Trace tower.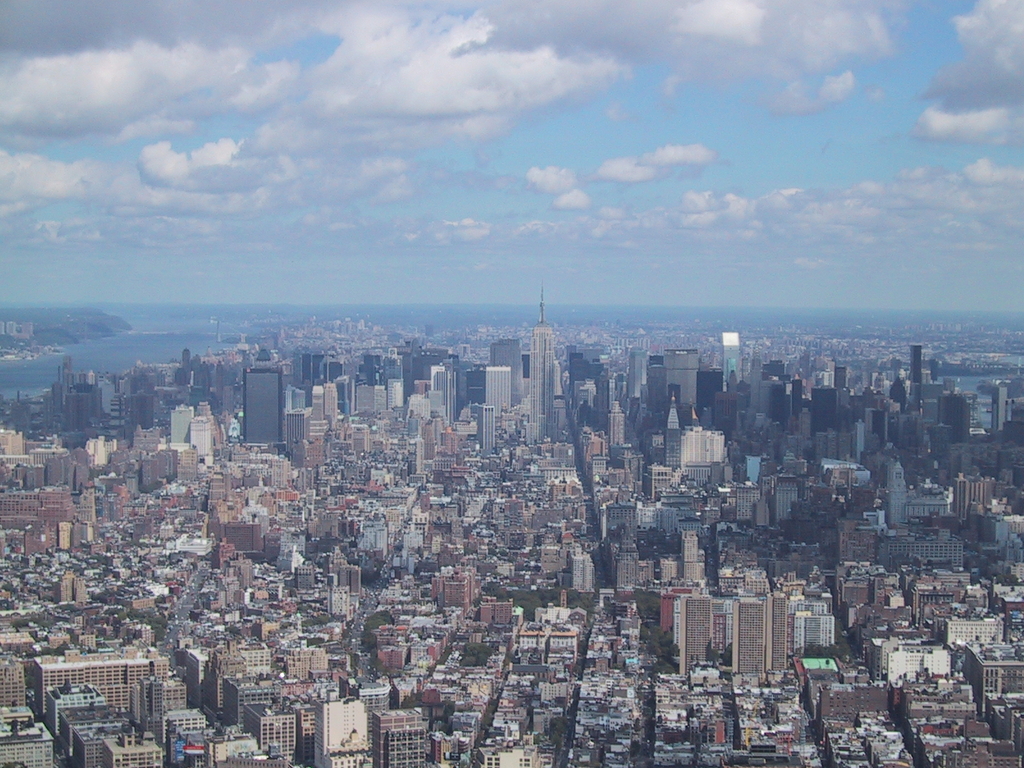
Traced to 776:593:794:669.
